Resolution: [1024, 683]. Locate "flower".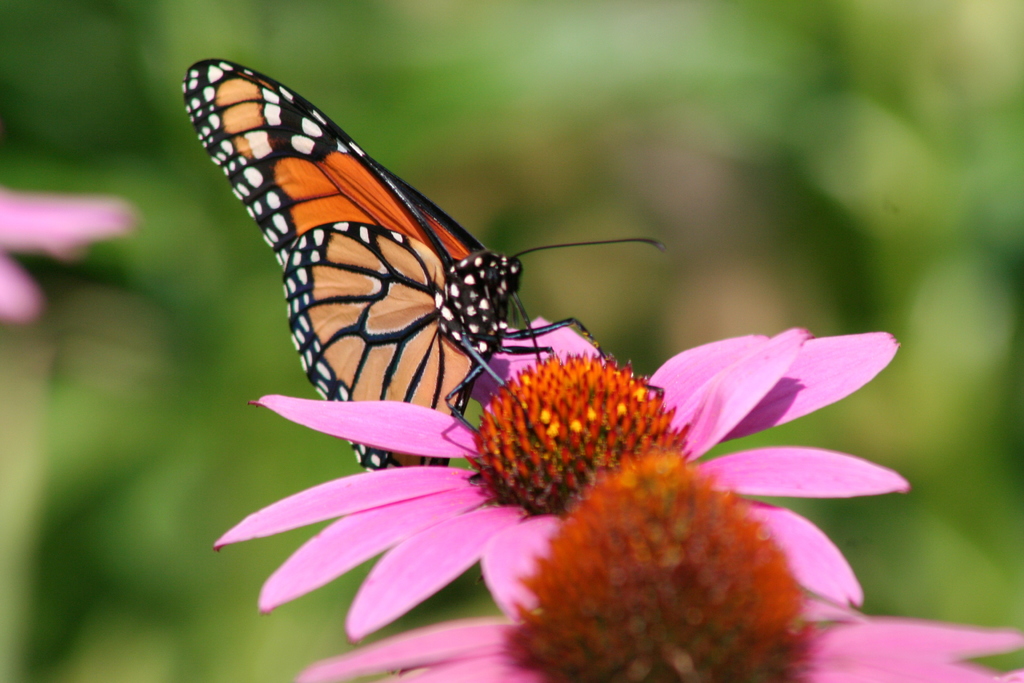
bbox=(209, 315, 911, 634).
